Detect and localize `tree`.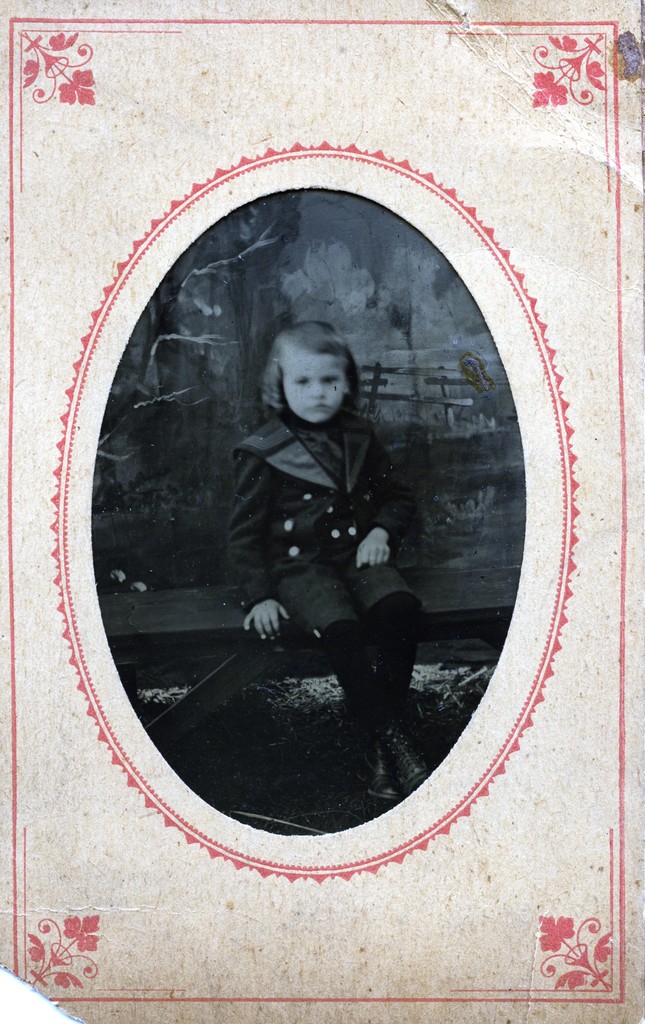
Localized at (92,189,301,506).
